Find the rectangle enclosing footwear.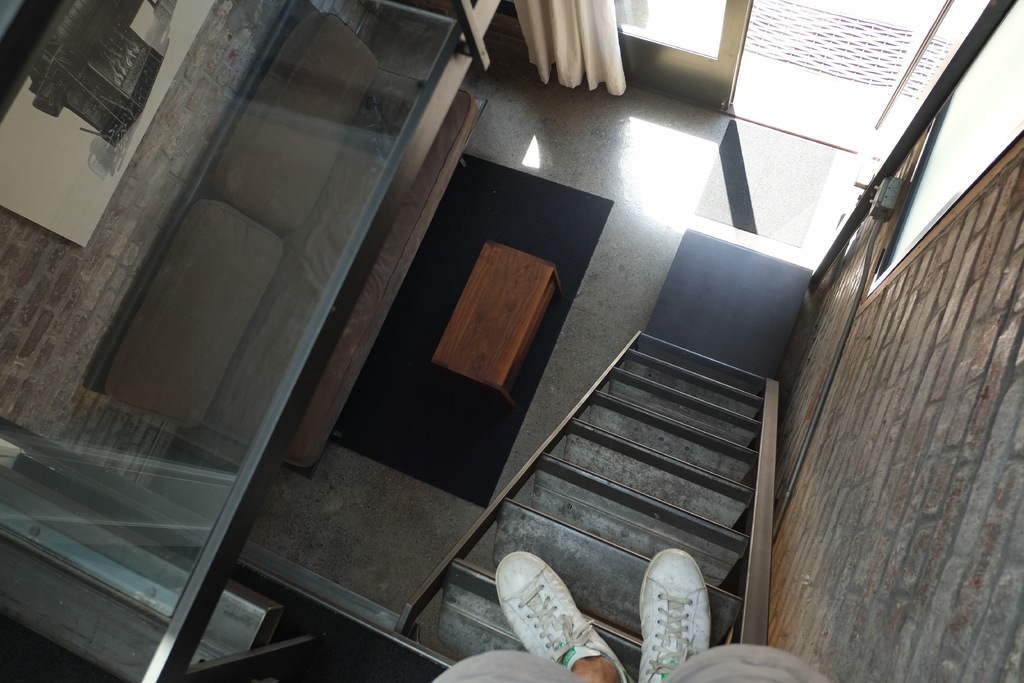
<box>492,548,630,682</box>.
